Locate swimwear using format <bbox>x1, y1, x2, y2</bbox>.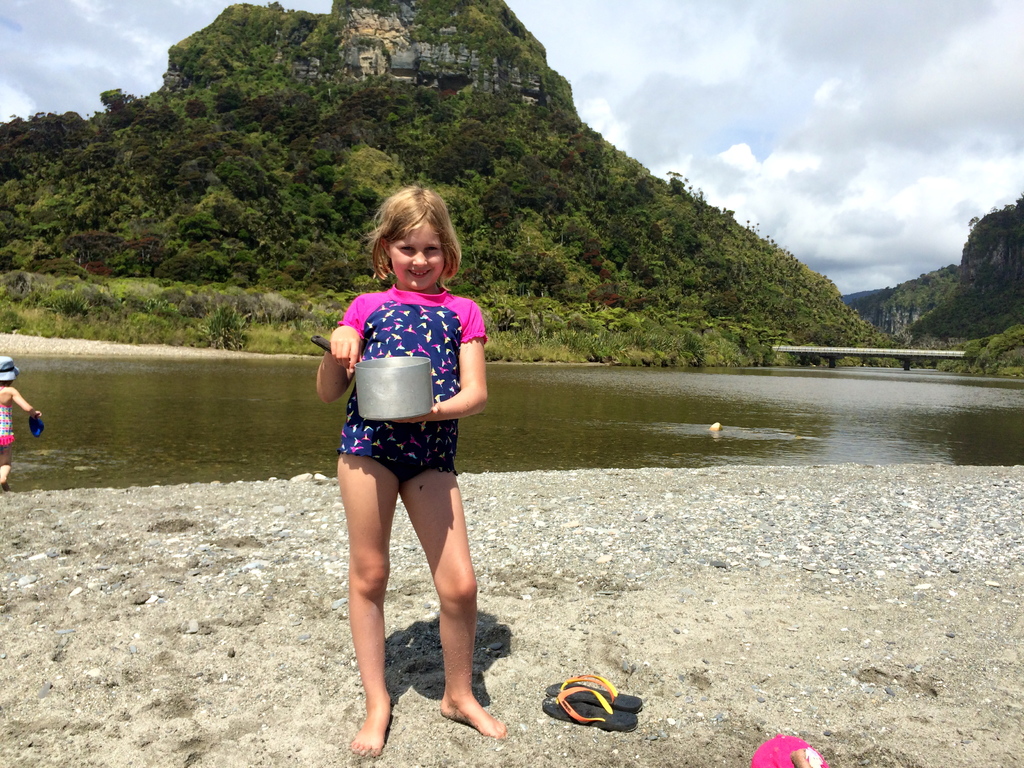
<bbox>0, 391, 17, 465</bbox>.
